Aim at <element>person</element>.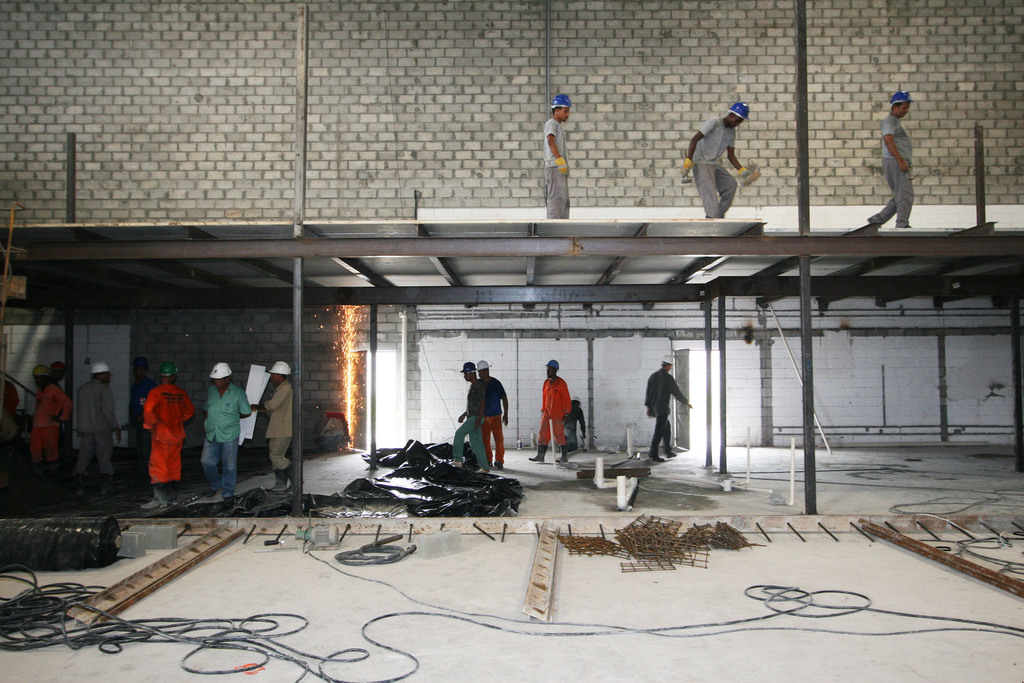
Aimed at (479,359,507,473).
